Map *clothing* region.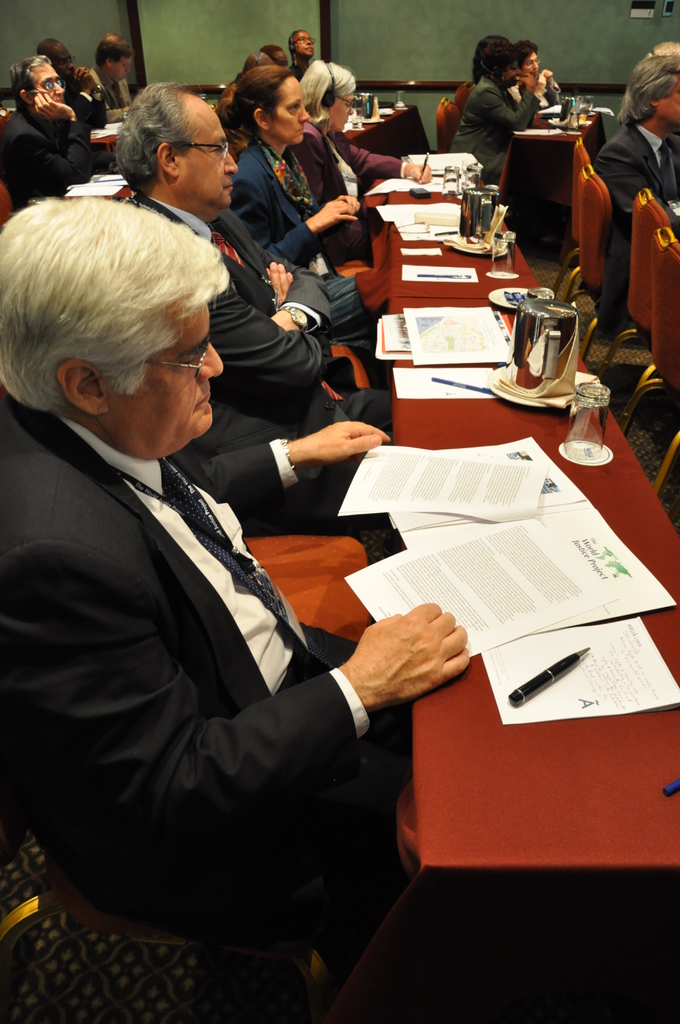
Mapped to 588/97/679/316.
